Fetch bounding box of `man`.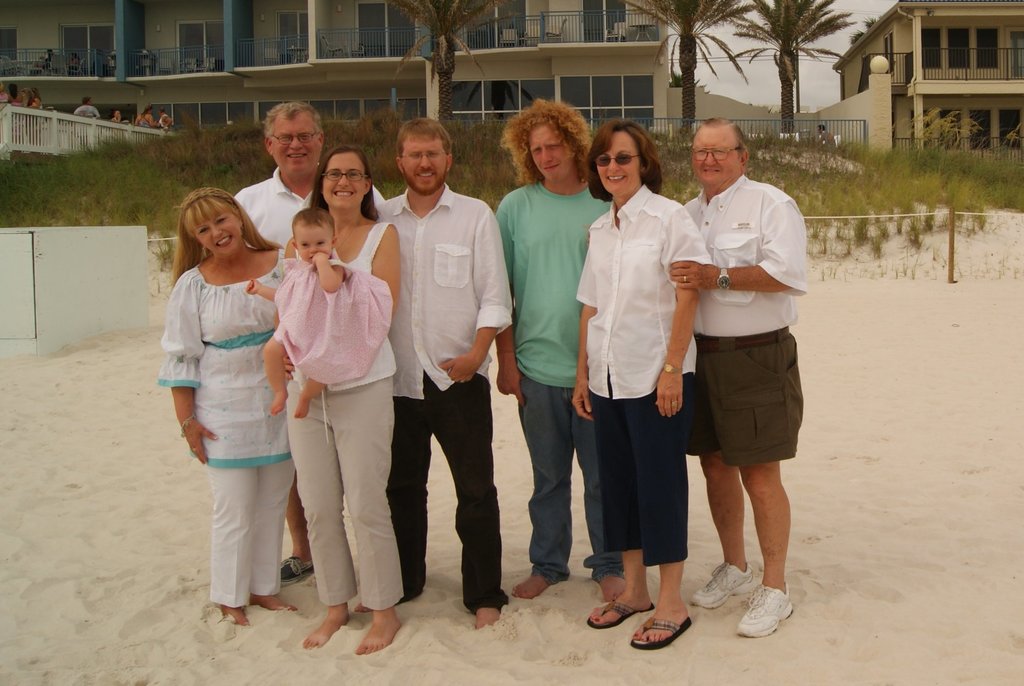
Bbox: bbox(671, 102, 812, 622).
